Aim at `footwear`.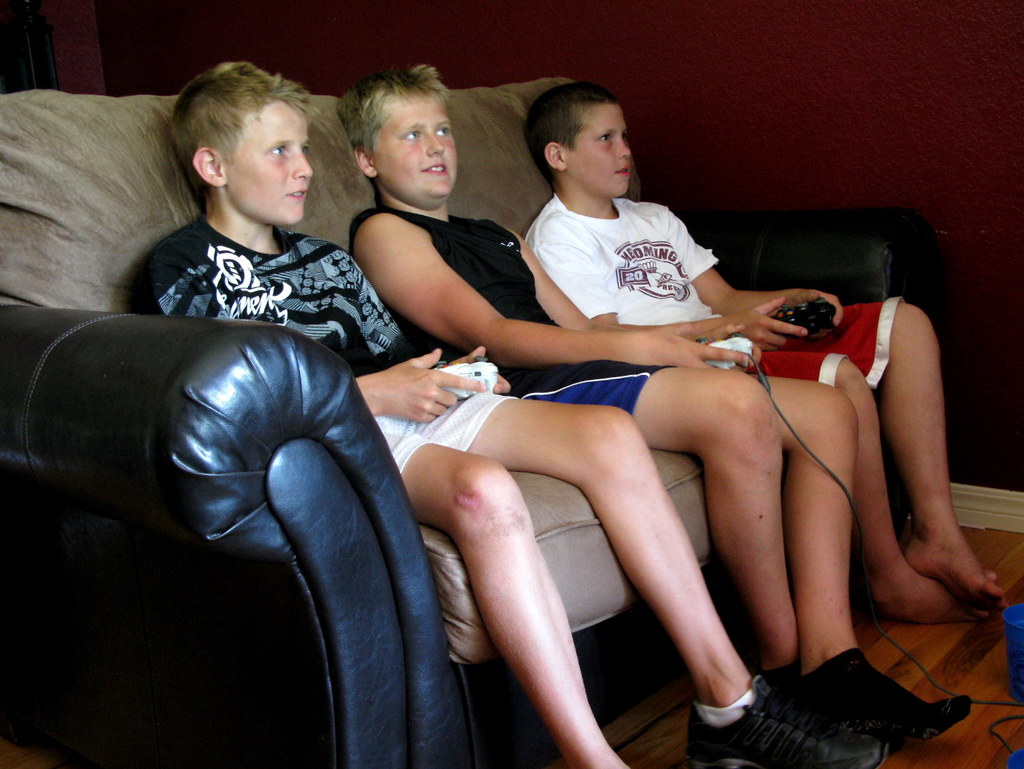
Aimed at [687, 675, 890, 768].
